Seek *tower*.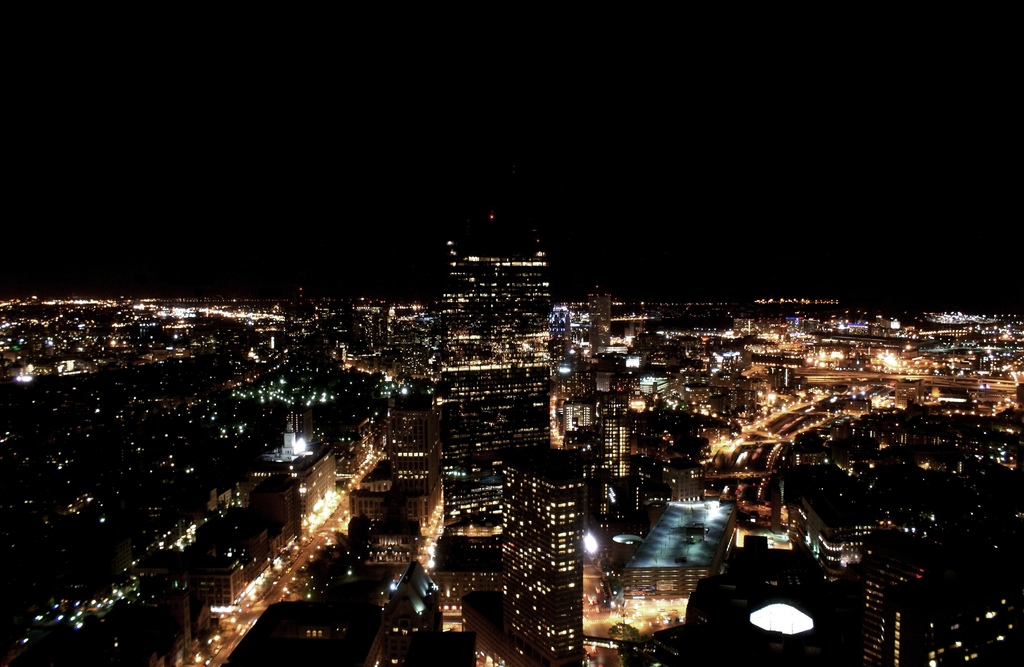
545/319/644/538.
